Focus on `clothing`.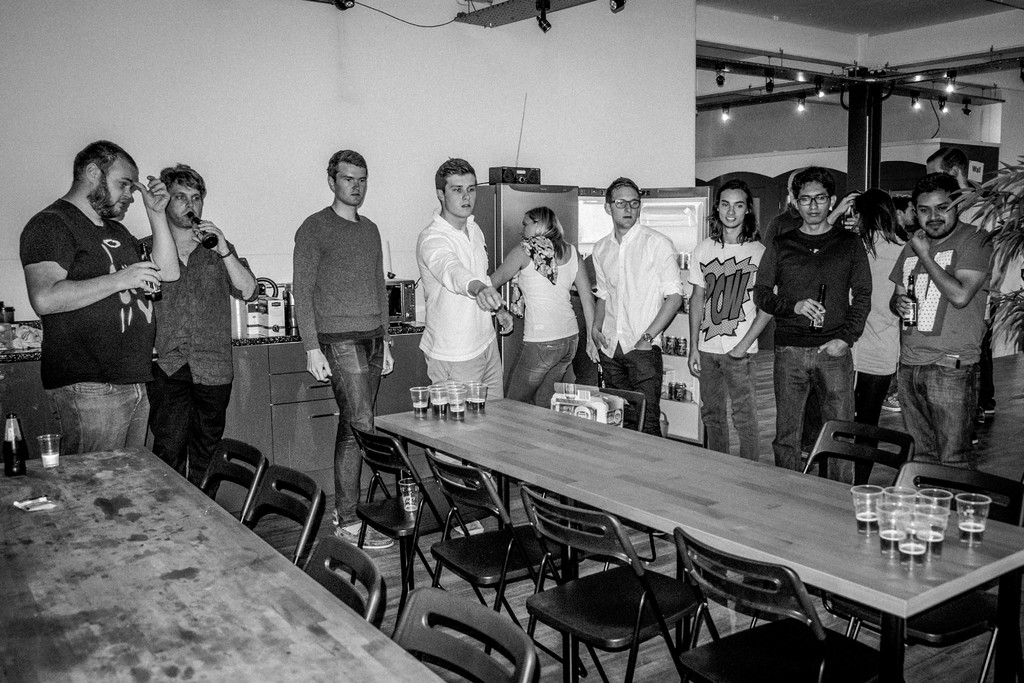
Focused at 321 329 387 522.
